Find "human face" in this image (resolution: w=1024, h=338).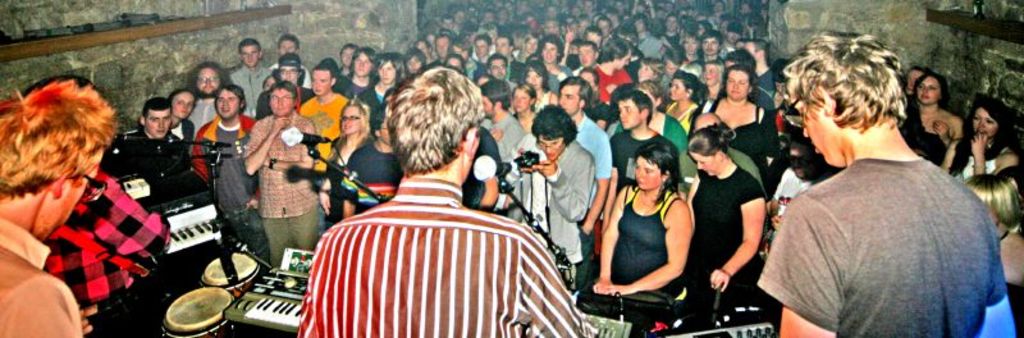
left=614, top=97, right=640, bottom=127.
